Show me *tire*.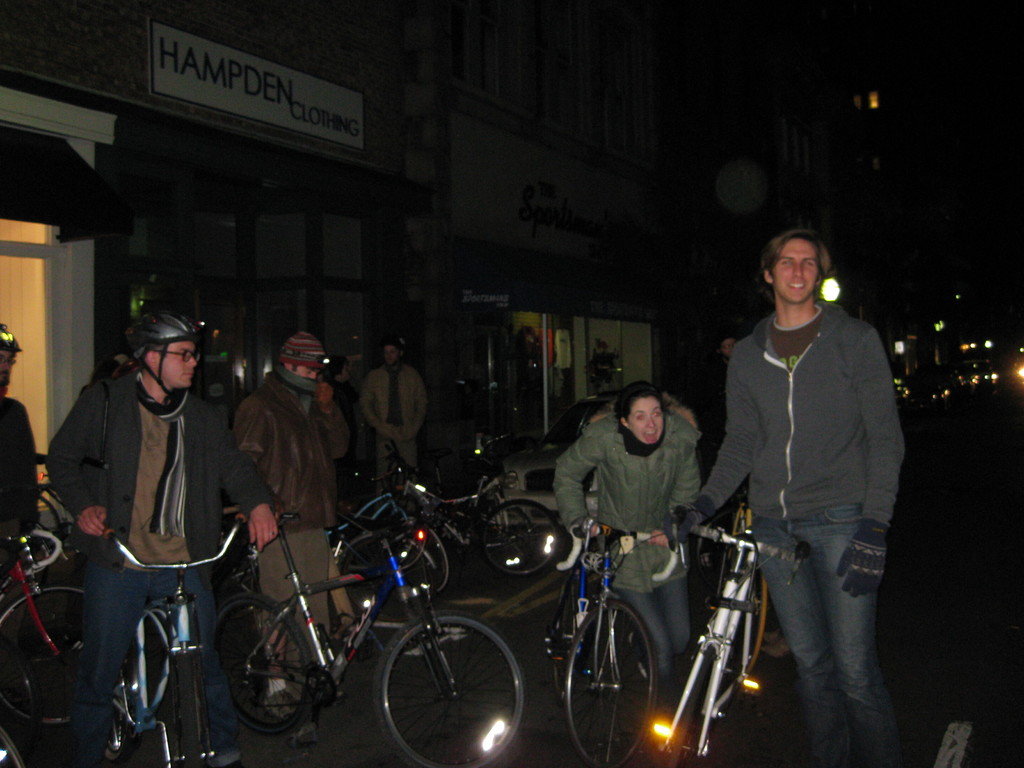
*tire* is here: pyautogui.locateOnScreen(366, 623, 522, 756).
